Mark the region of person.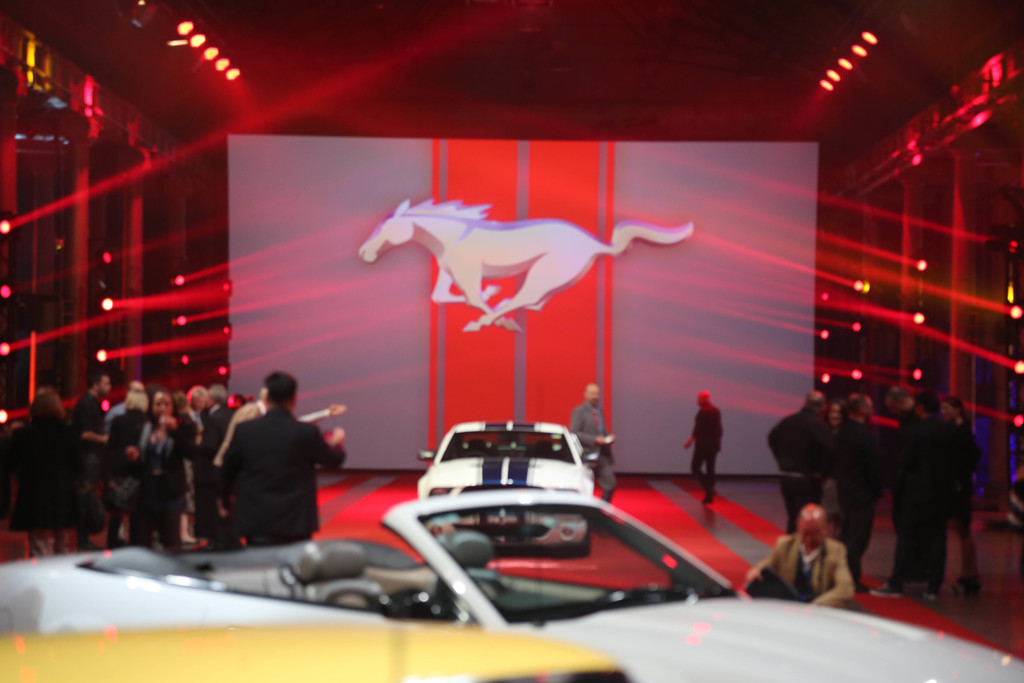
Region: x1=748, y1=494, x2=856, y2=616.
